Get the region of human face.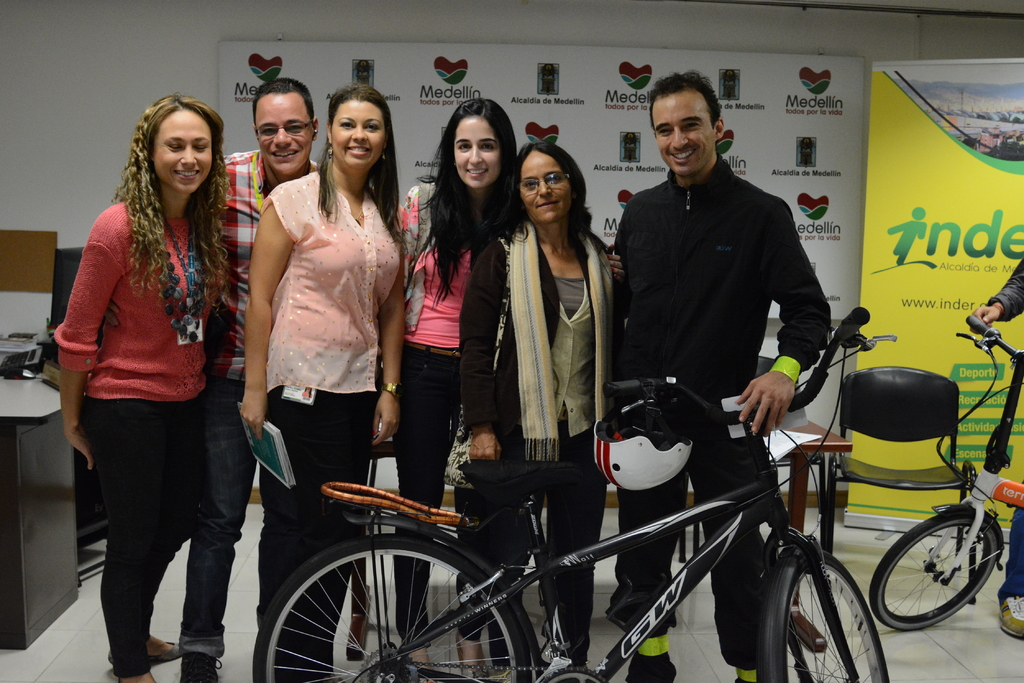
box(521, 148, 568, 223).
